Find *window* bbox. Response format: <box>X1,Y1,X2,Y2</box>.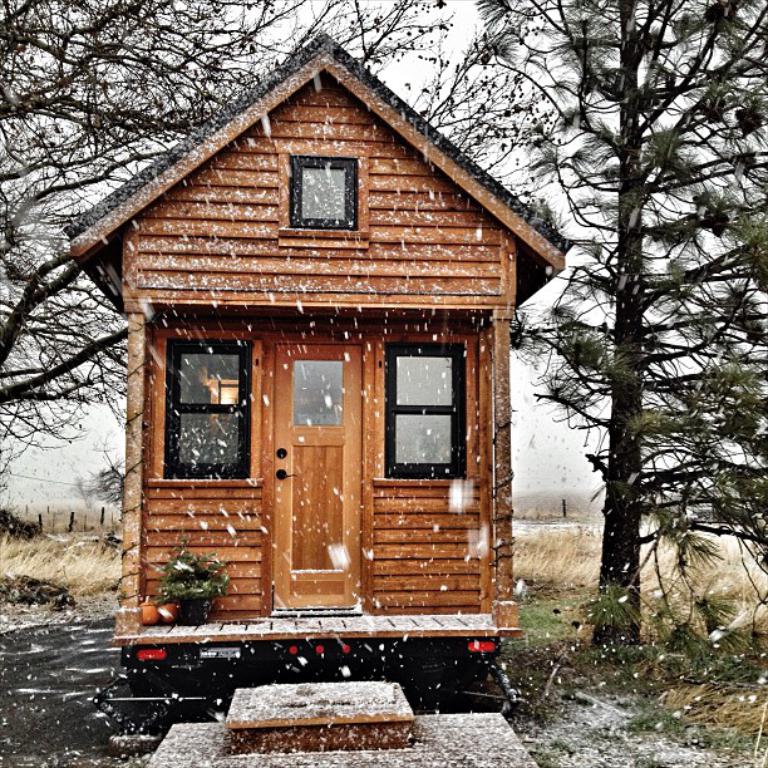
<box>159,330,251,486</box>.
